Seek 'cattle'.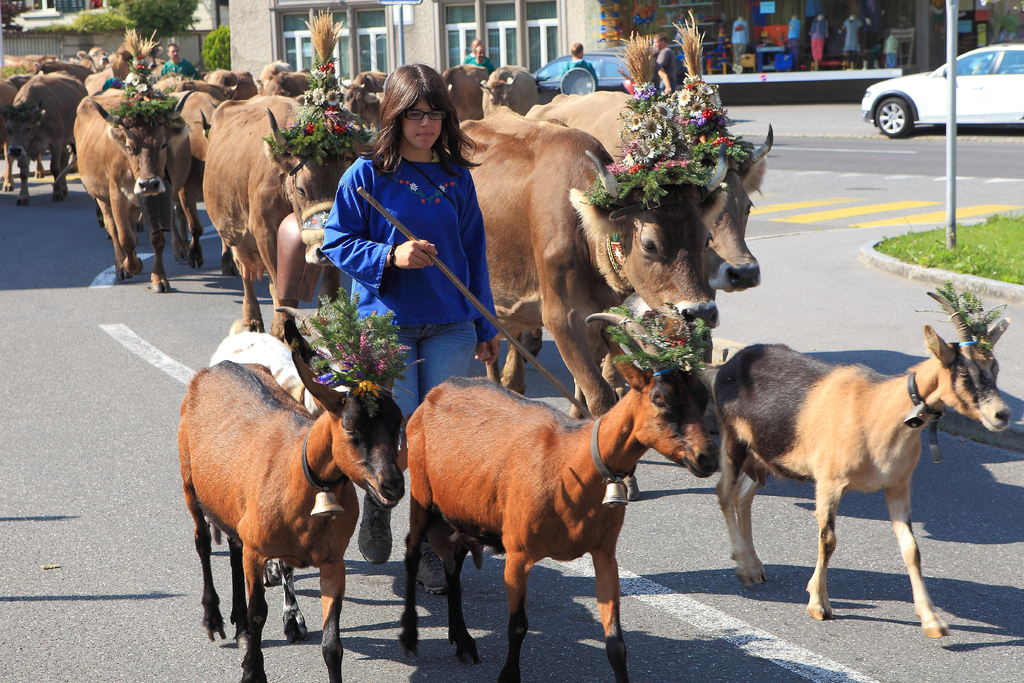
x1=0 y1=74 x2=88 y2=205.
